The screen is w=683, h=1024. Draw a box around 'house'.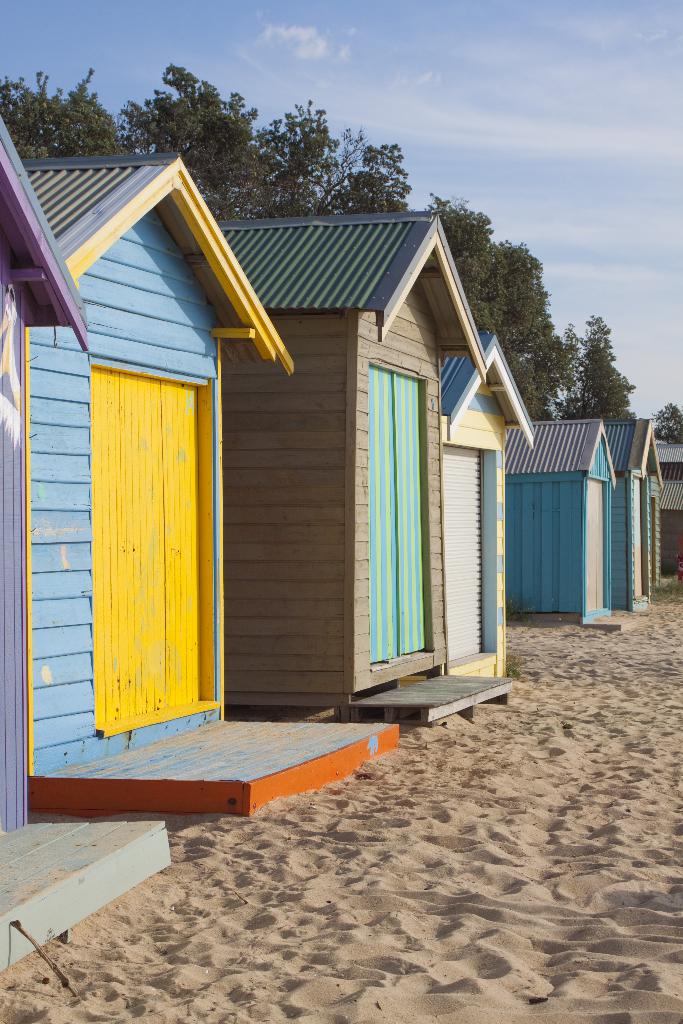
locate(597, 426, 677, 591).
